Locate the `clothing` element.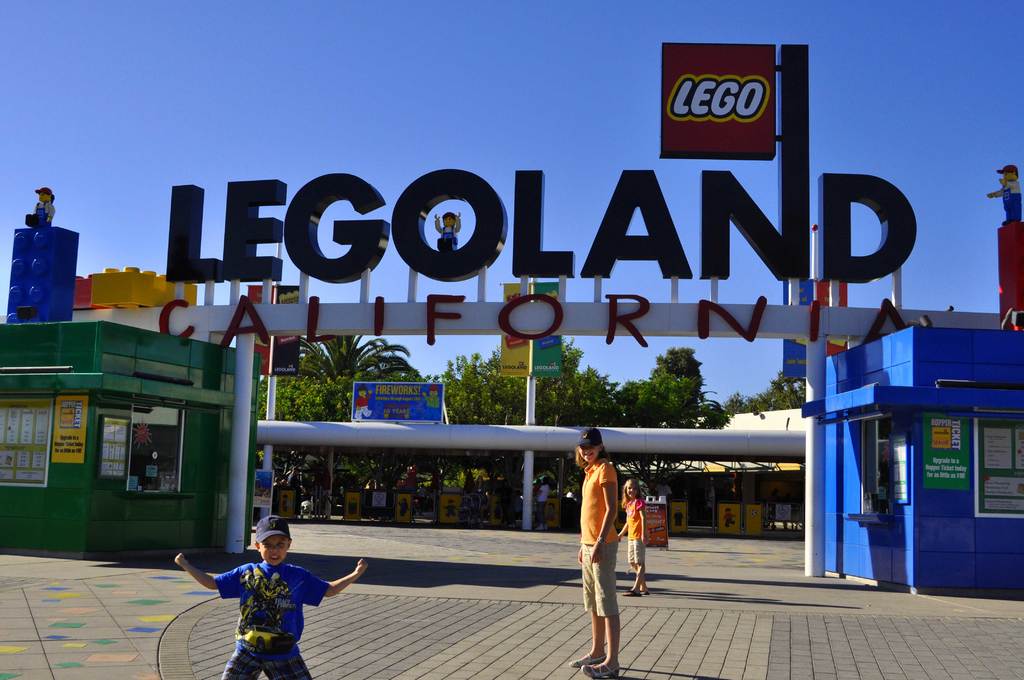
Element bbox: (x1=578, y1=458, x2=623, y2=619).
